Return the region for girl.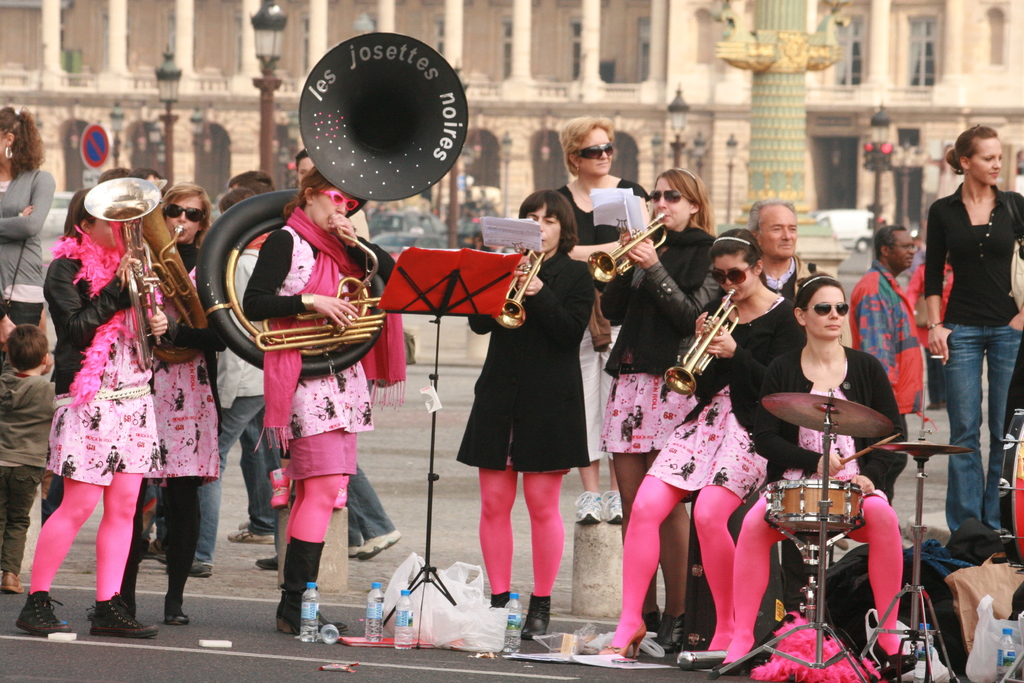
595,163,714,659.
